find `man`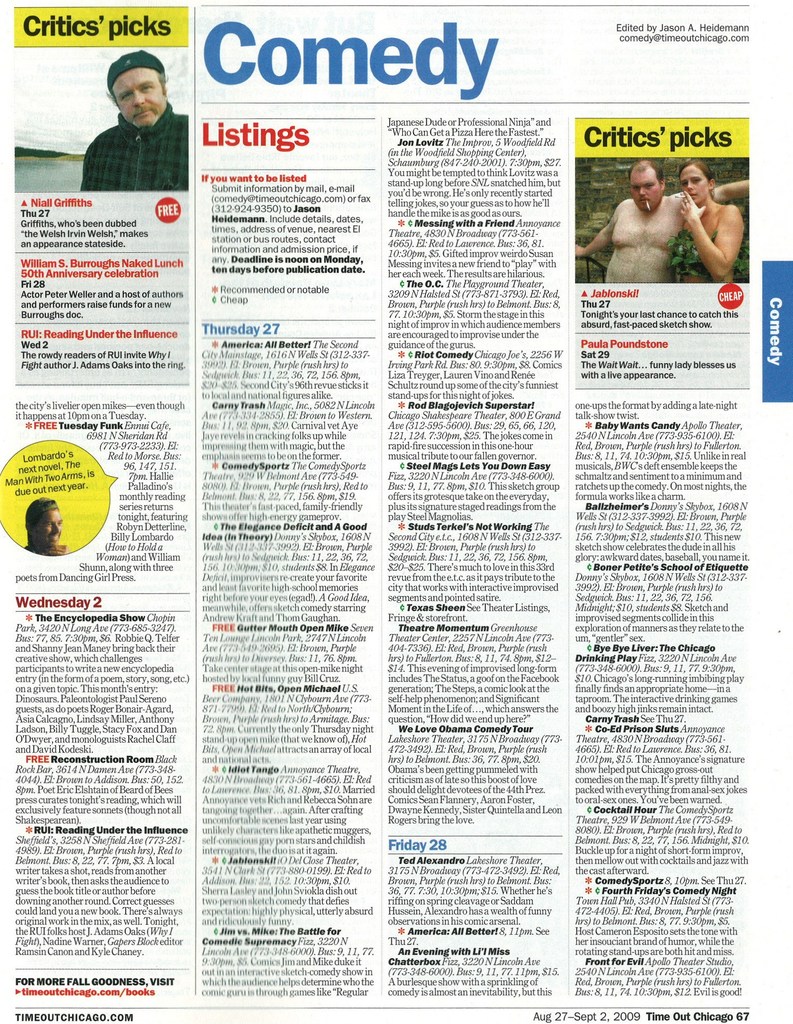
x1=575 y1=154 x2=696 y2=285
